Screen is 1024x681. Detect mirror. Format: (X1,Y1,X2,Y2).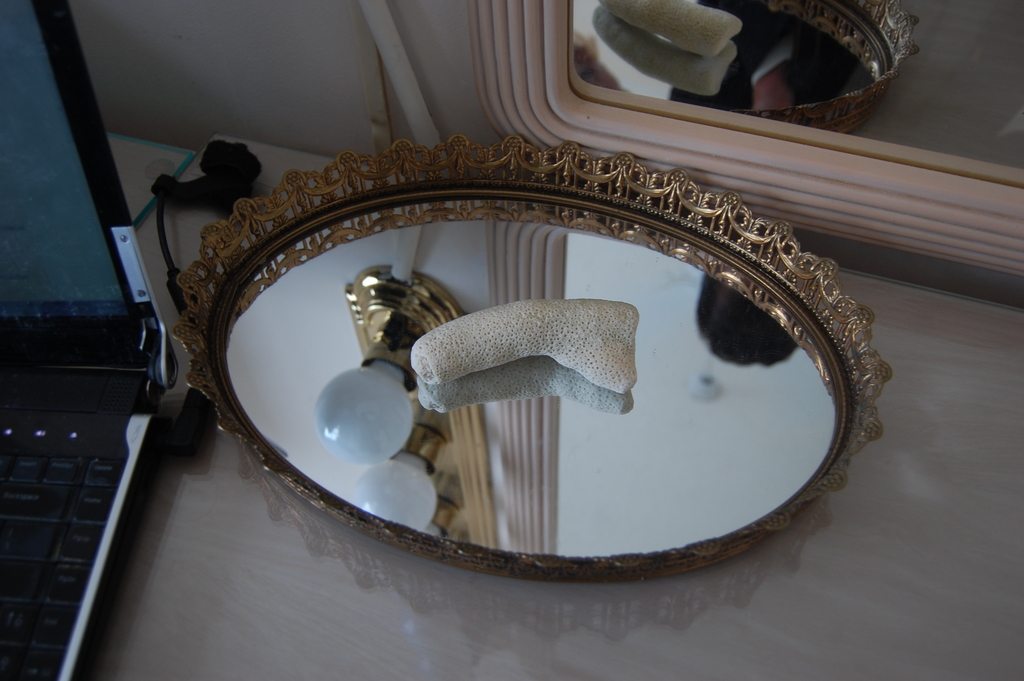
(570,0,1023,188).
